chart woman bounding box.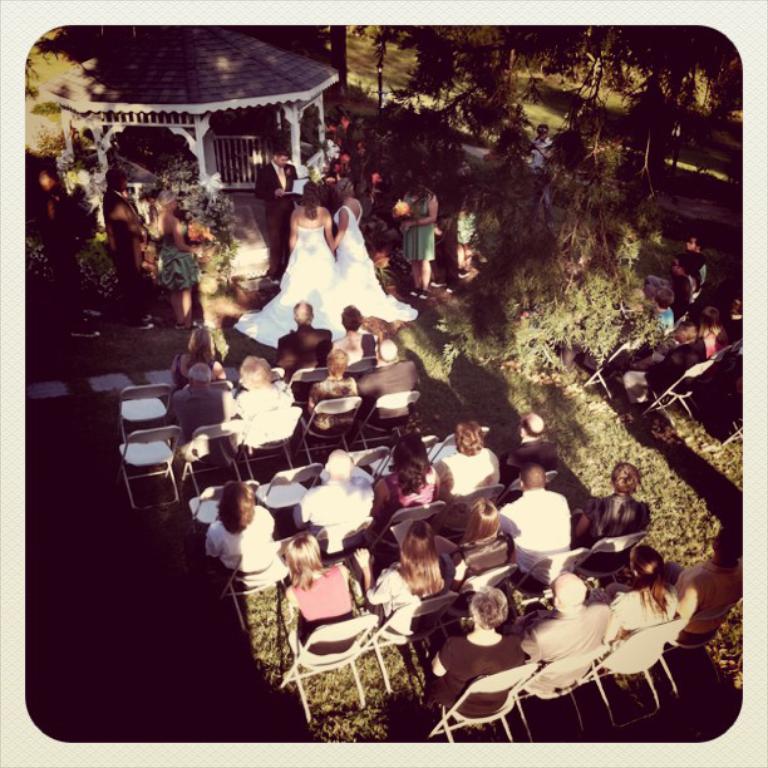
Charted: [left=351, top=520, right=445, bottom=636].
